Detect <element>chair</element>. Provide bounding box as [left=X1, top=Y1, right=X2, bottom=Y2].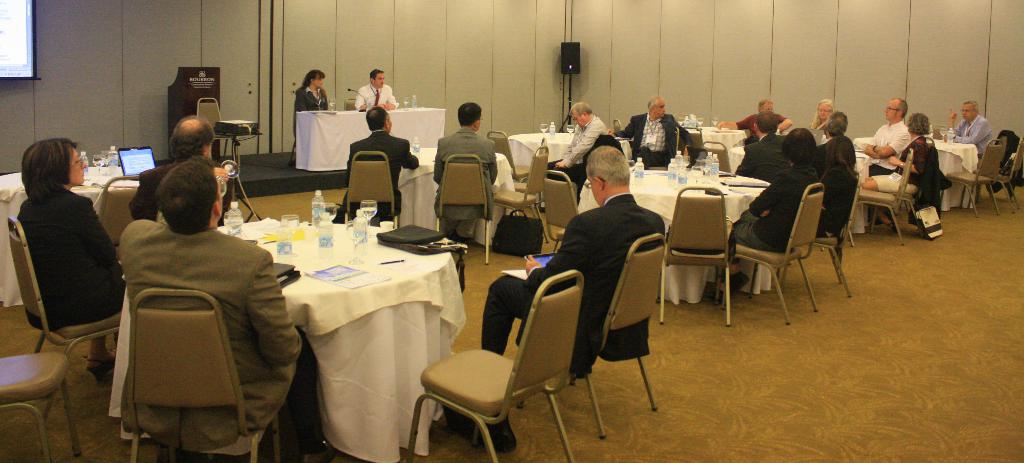
[left=706, top=184, right=819, bottom=327].
